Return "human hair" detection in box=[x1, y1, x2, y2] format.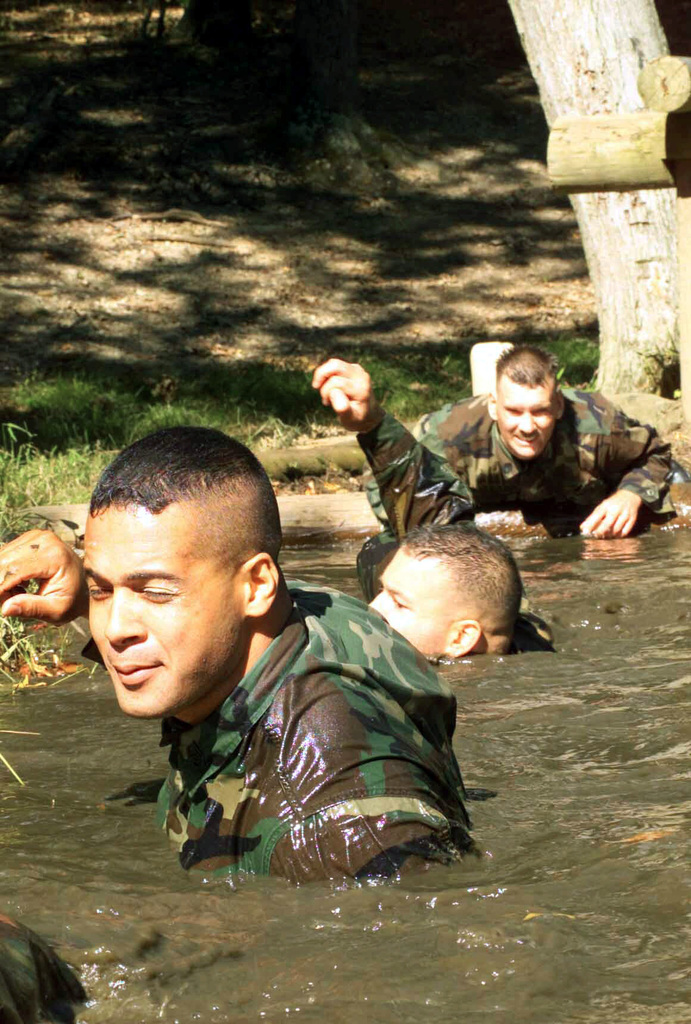
box=[402, 521, 523, 624].
